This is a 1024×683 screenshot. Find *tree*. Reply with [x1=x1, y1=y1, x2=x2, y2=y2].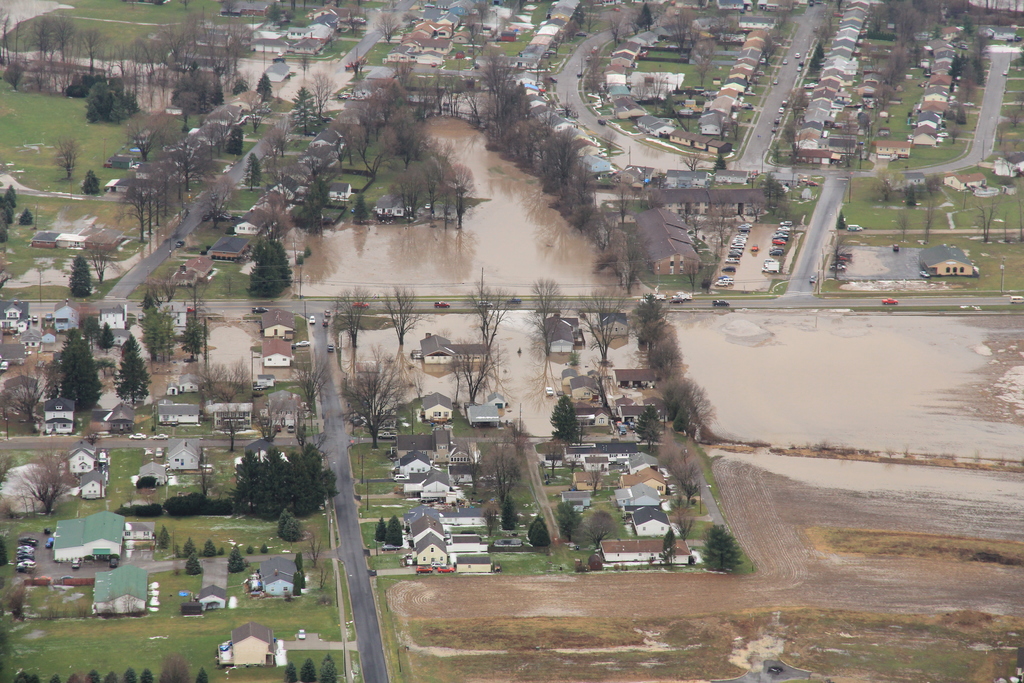
[x1=905, y1=183, x2=924, y2=208].
